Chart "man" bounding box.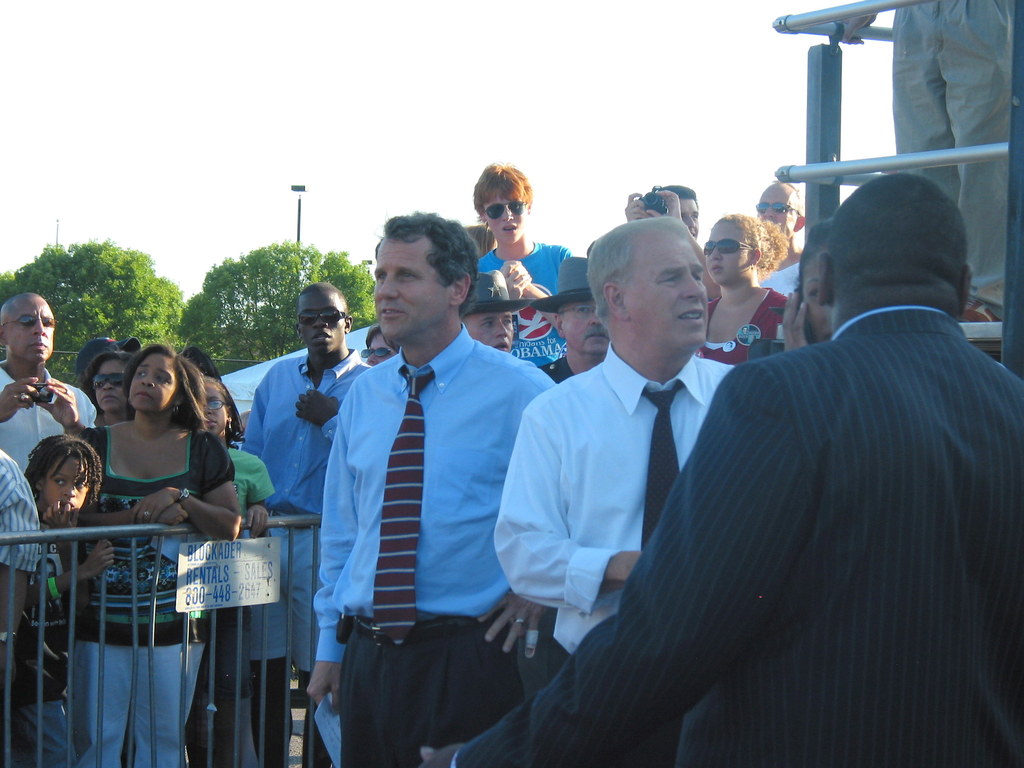
Charted: <bbox>301, 210, 548, 767</bbox>.
